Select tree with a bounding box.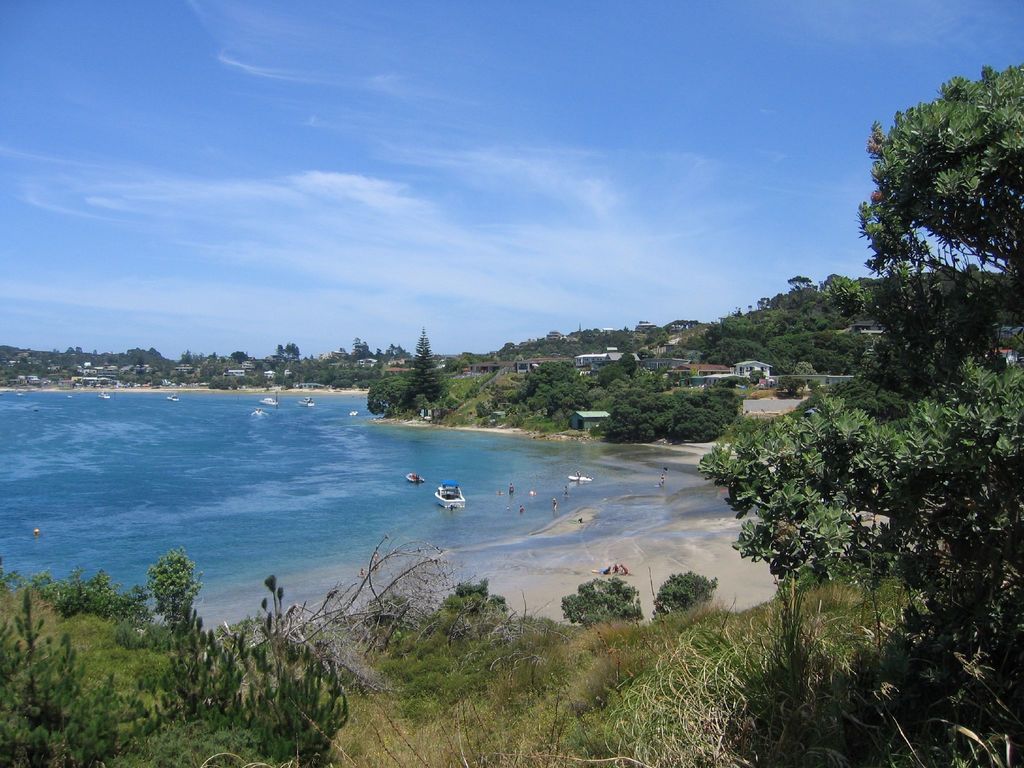
x1=563 y1=574 x2=643 y2=621.
